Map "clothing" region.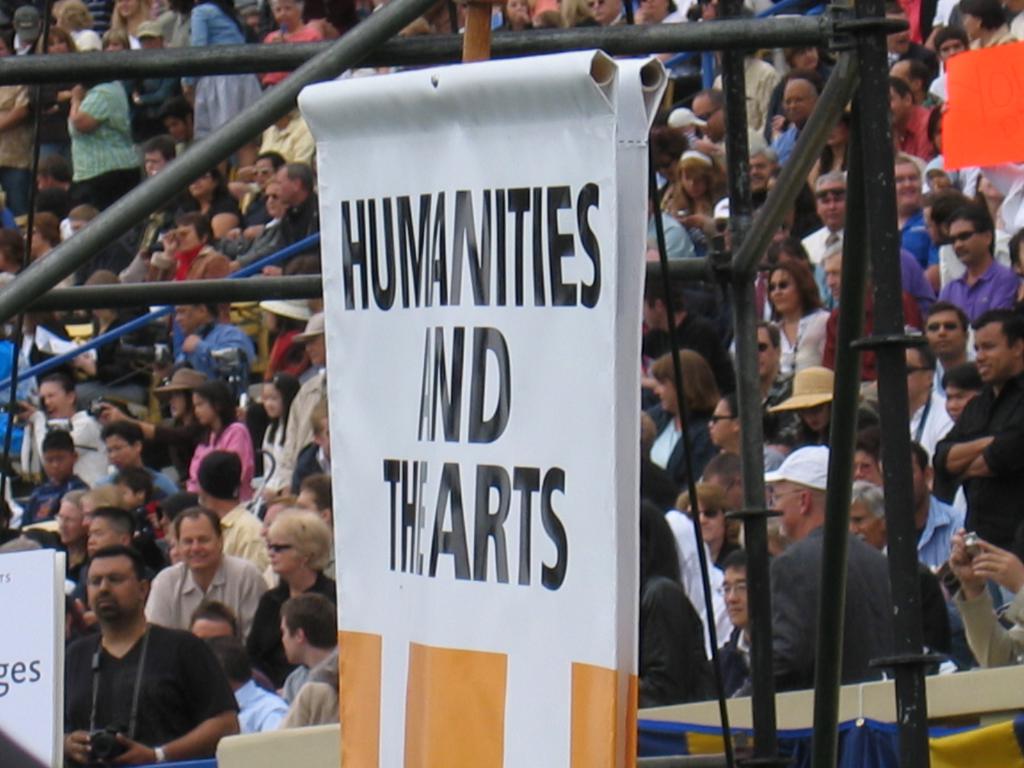
Mapped to {"x1": 650, "y1": 415, "x2": 715, "y2": 474}.
